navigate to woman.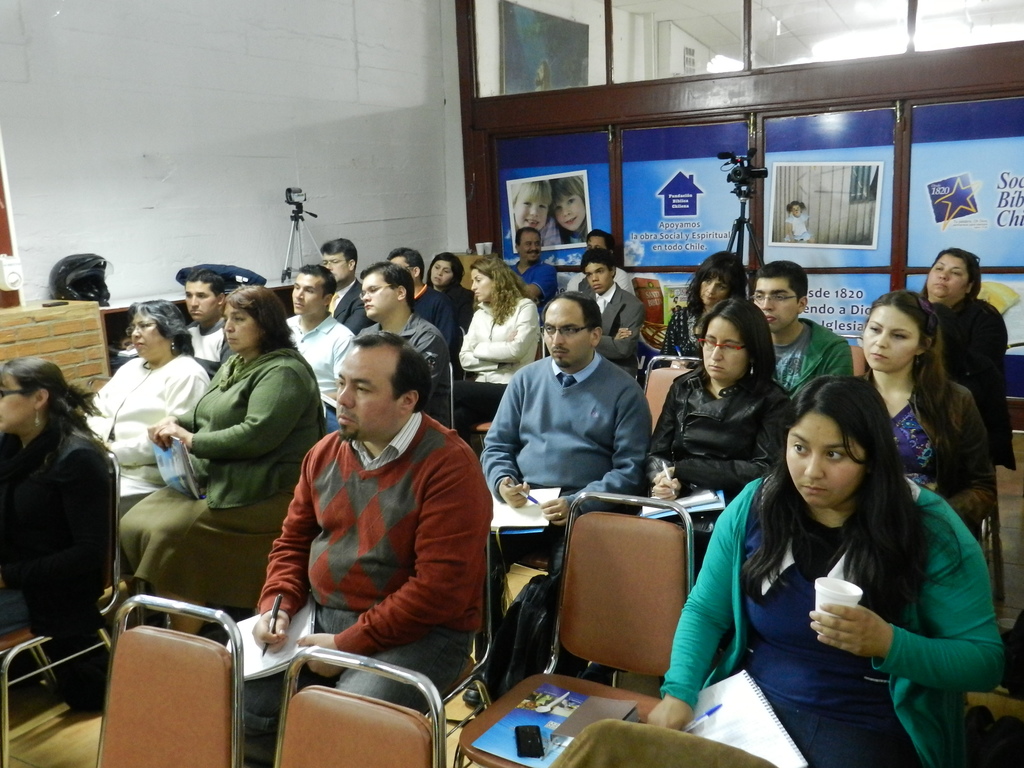
Navigation target: {"left": 637, "top": 295, "right": 797, "bottom": 570}.
